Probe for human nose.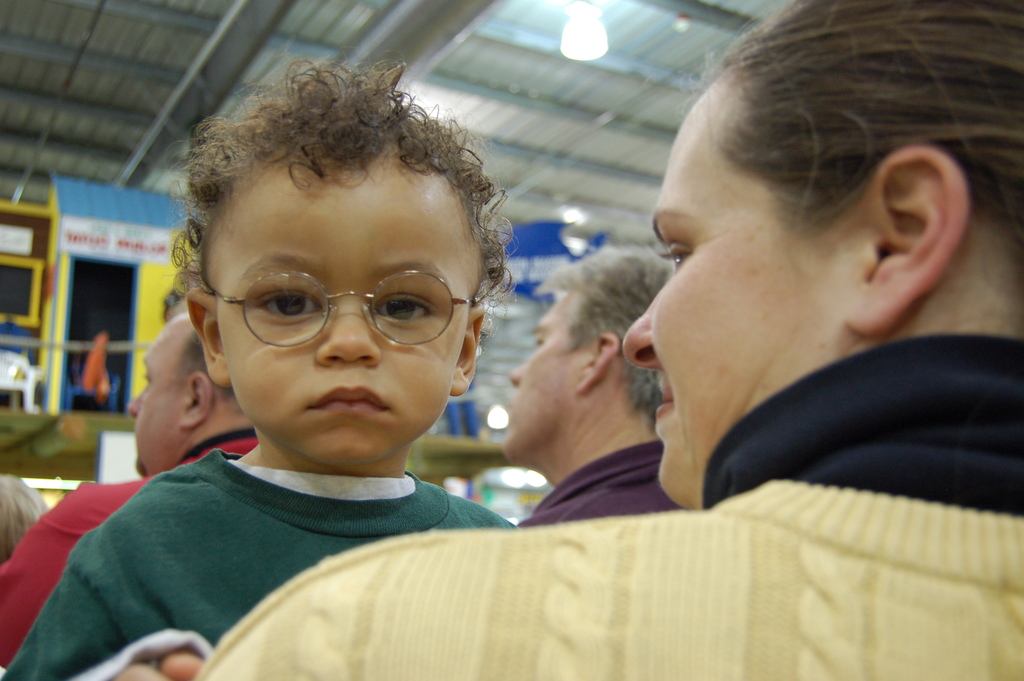
Probe result: [x1=506, y1=361, x2=525, y2=384].
